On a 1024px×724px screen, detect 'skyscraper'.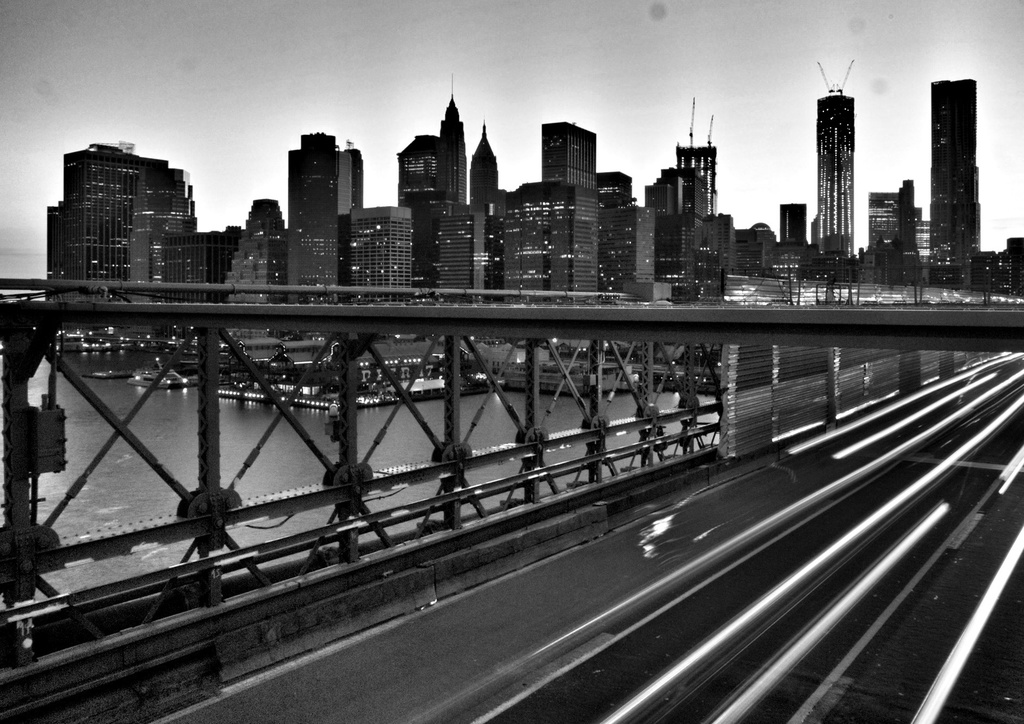
x1=548, y1=119, x2=604, y2=284.
